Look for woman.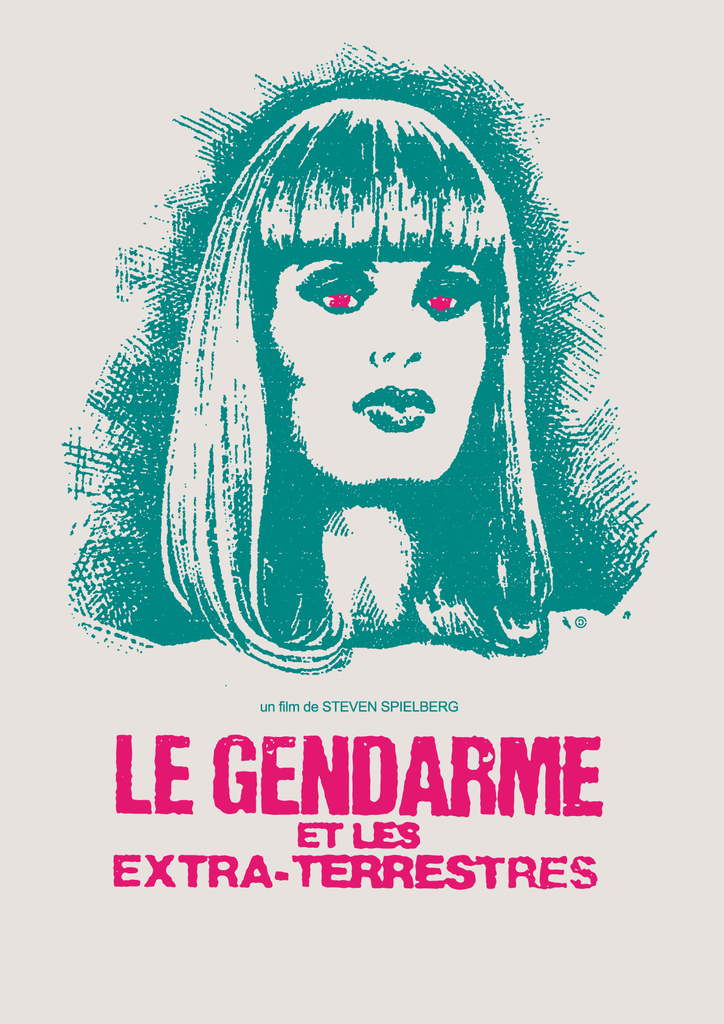
Found: {"left": 51, "top": 50, "right": 675, "bottom": 685}.
